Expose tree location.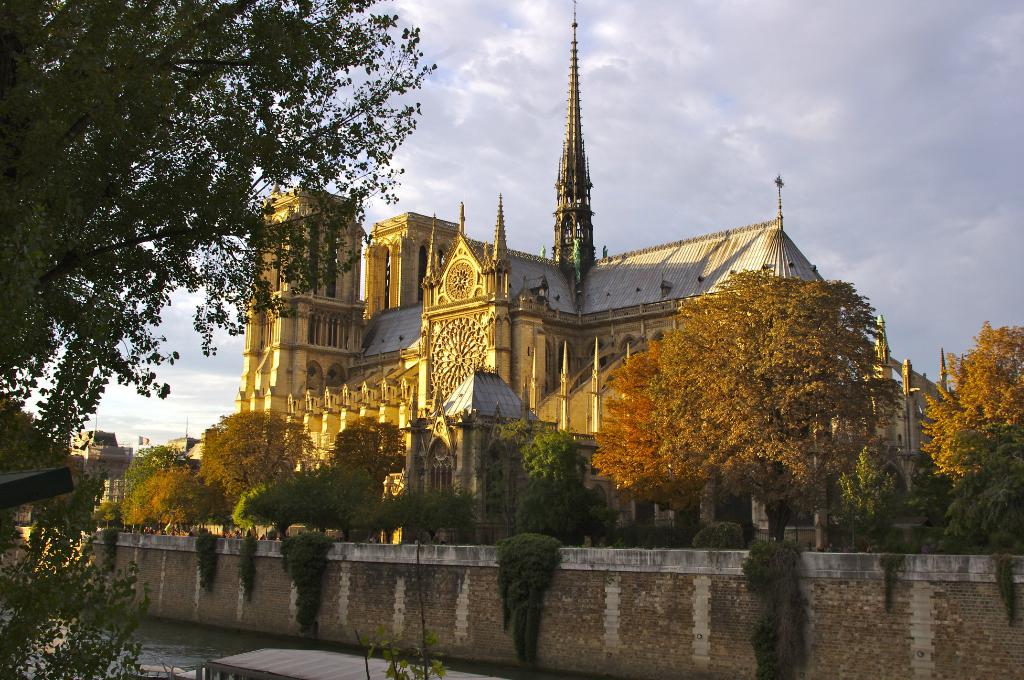
Exposed at left=195, top=409, right=328, bottom=541.
